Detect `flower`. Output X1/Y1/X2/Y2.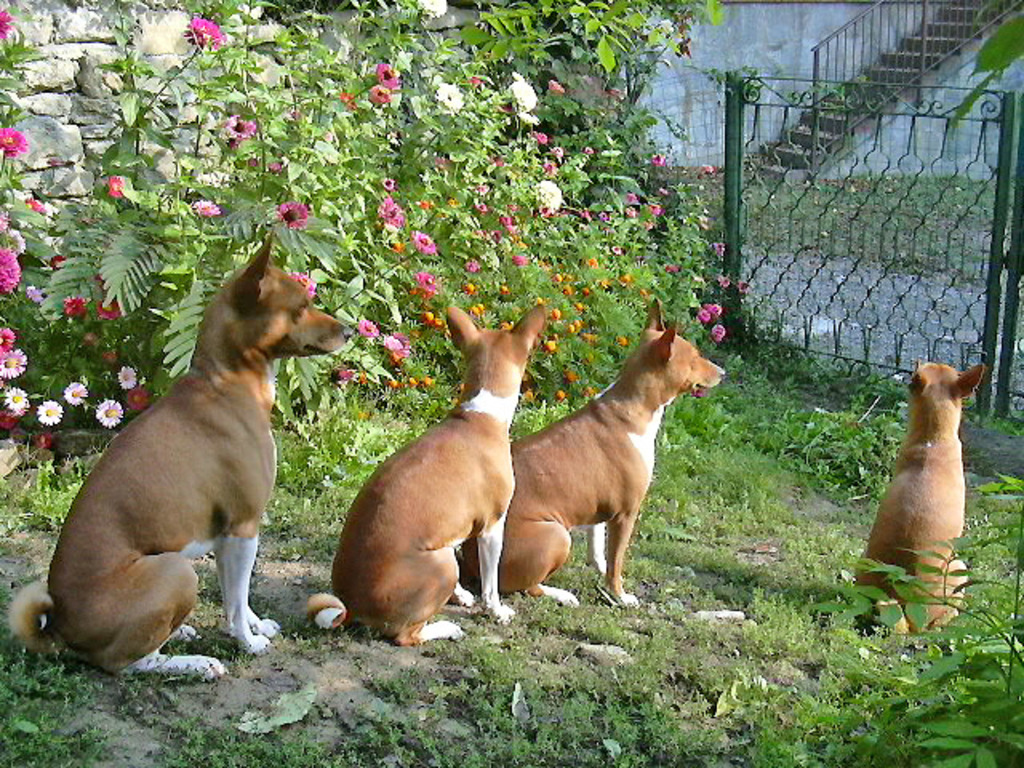
62/381/86/408.
